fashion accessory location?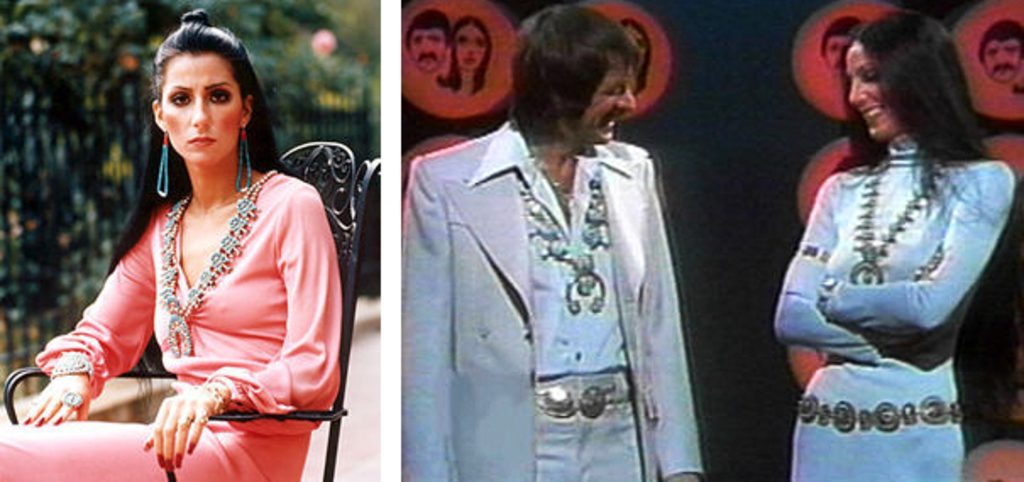
[178,413,198,430]
